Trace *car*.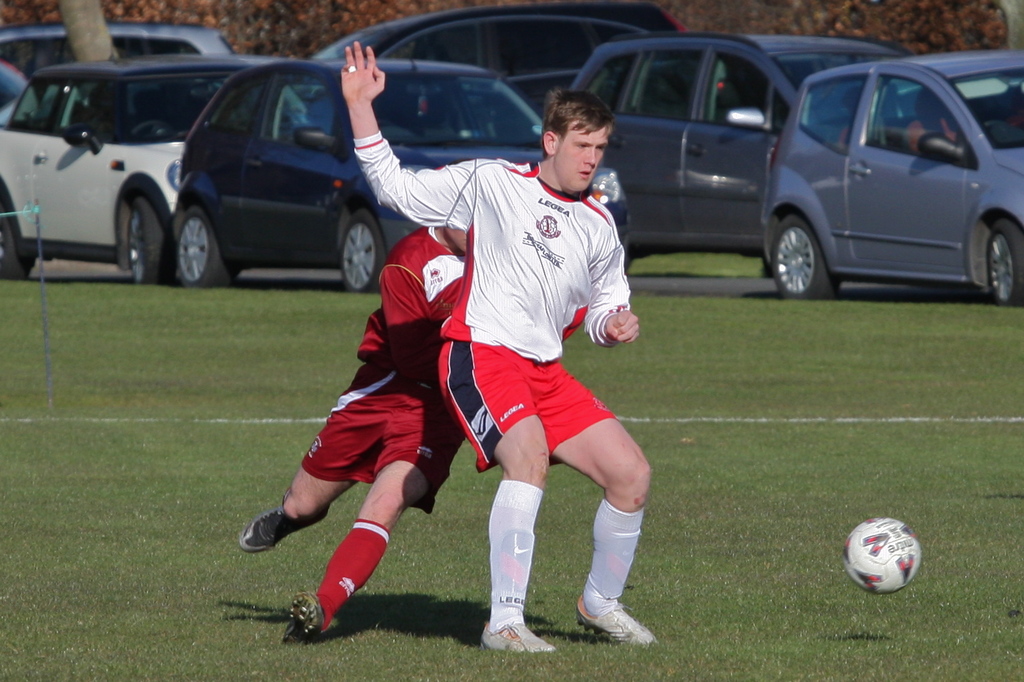
Traced to <box>0,42,308,281</box>.
